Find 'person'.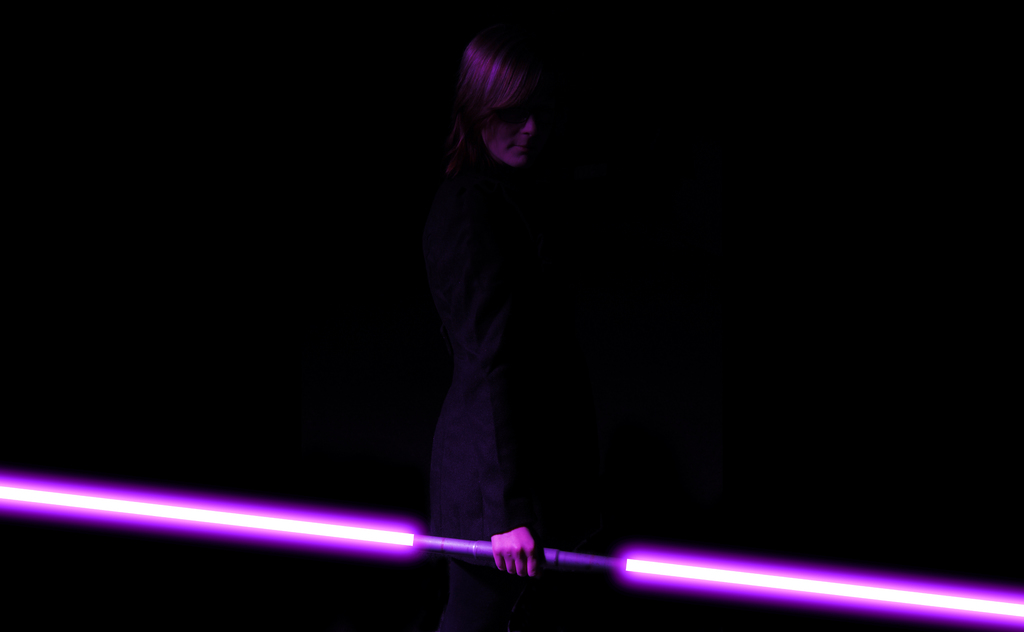
426, 27, 573, 625.
